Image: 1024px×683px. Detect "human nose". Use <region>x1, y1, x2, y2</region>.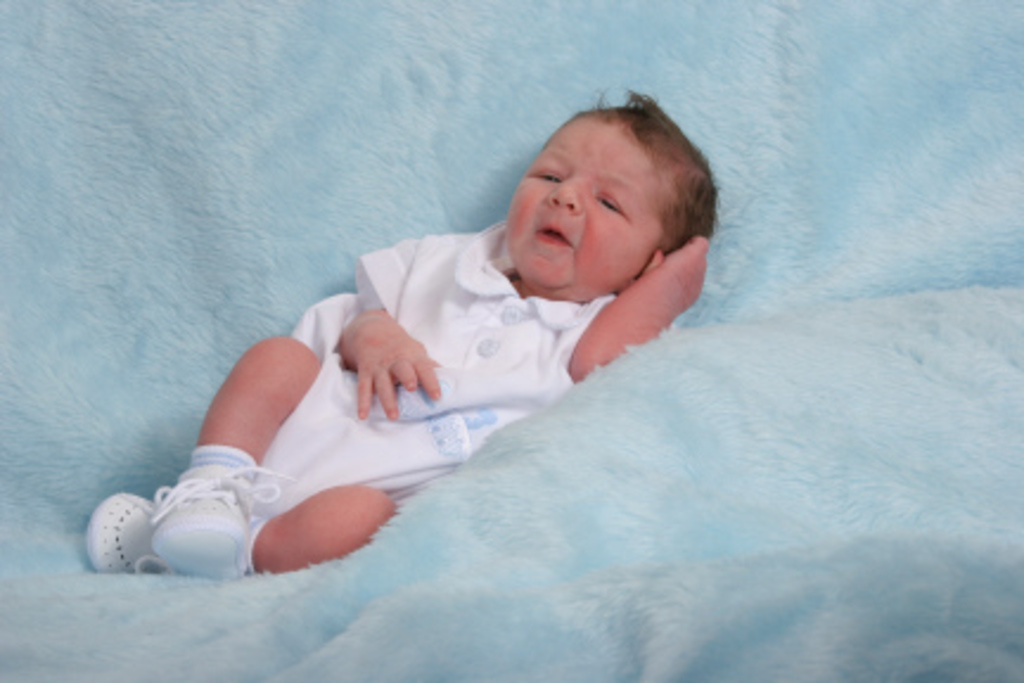
<region>548, 178, 581, 209</region>.
